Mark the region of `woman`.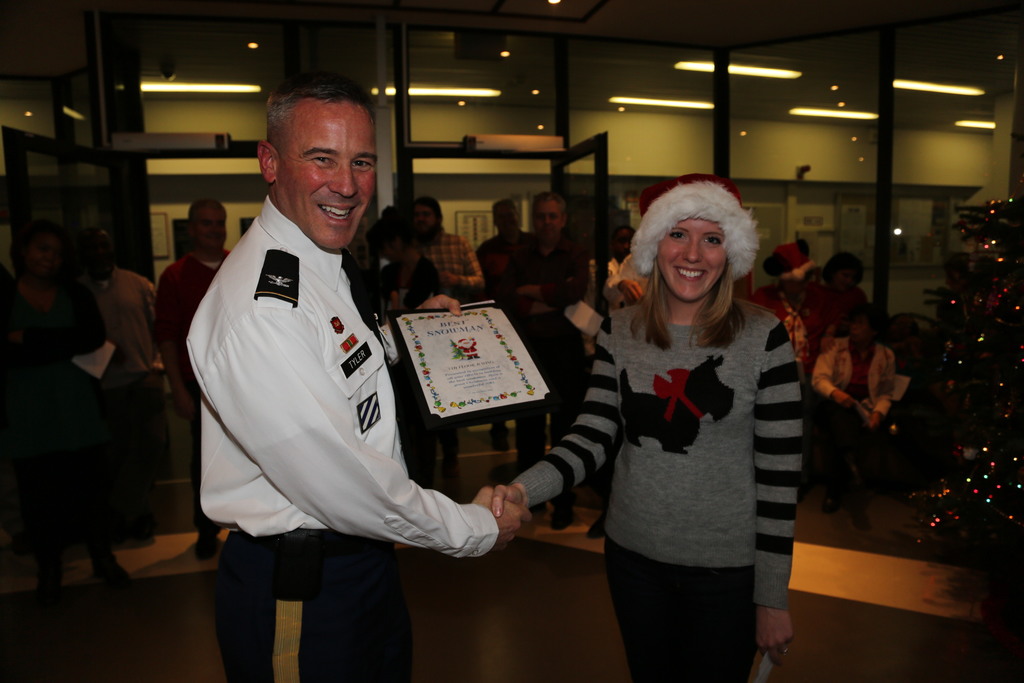
Region: 812, 240, 883, 361.
